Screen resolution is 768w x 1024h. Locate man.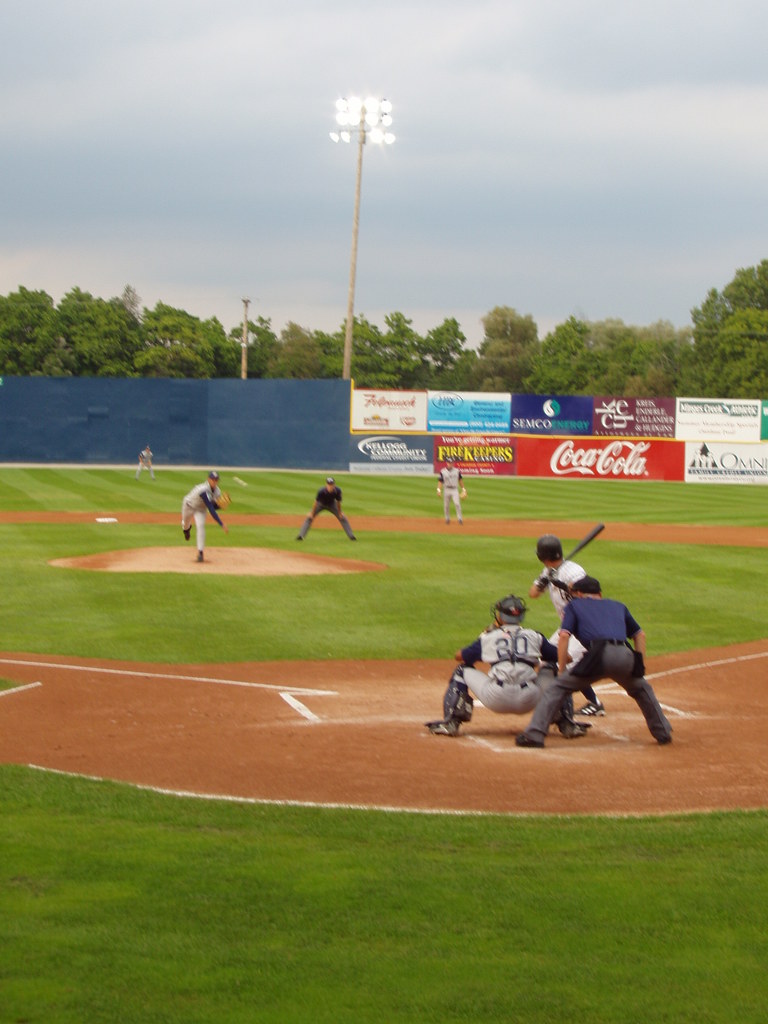
426 586 589 739.
